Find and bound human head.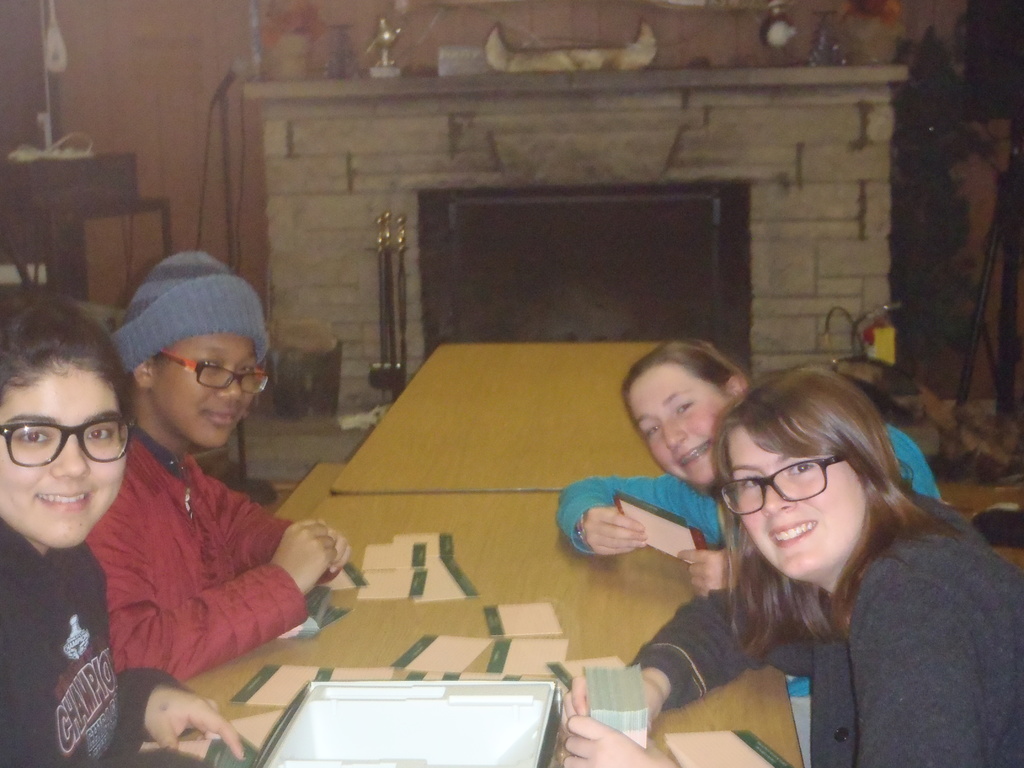
Bound: [0, 300, 127, 546].
